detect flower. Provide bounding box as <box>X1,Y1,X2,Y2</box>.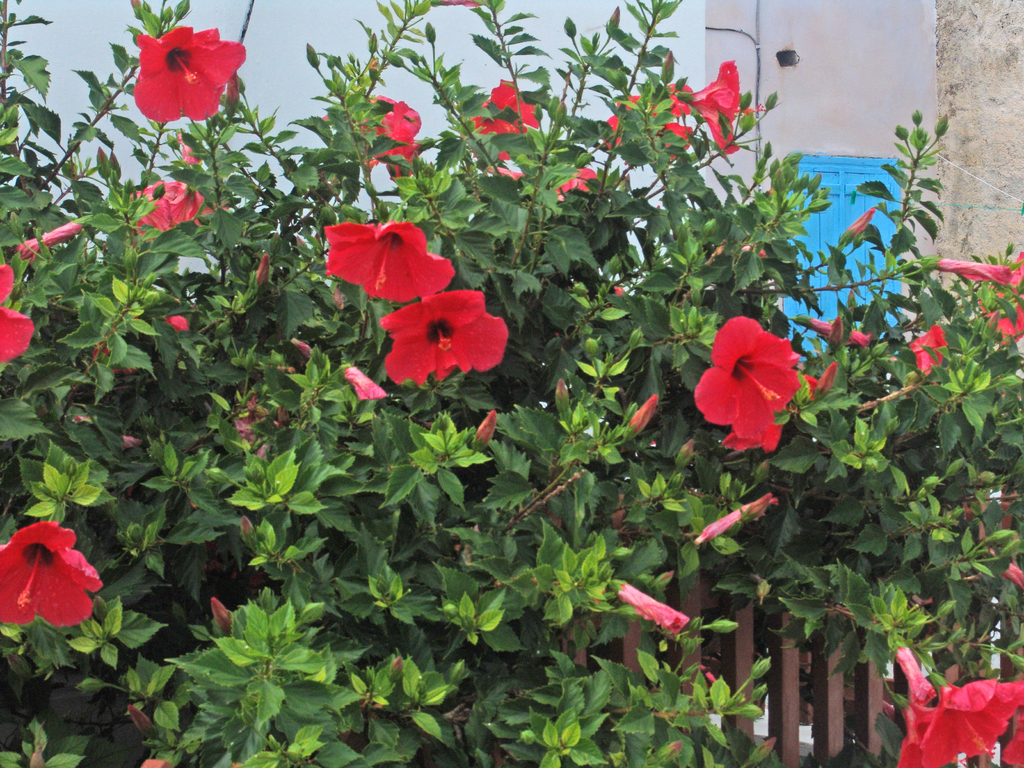
<box>843,204,877,241</box>.
